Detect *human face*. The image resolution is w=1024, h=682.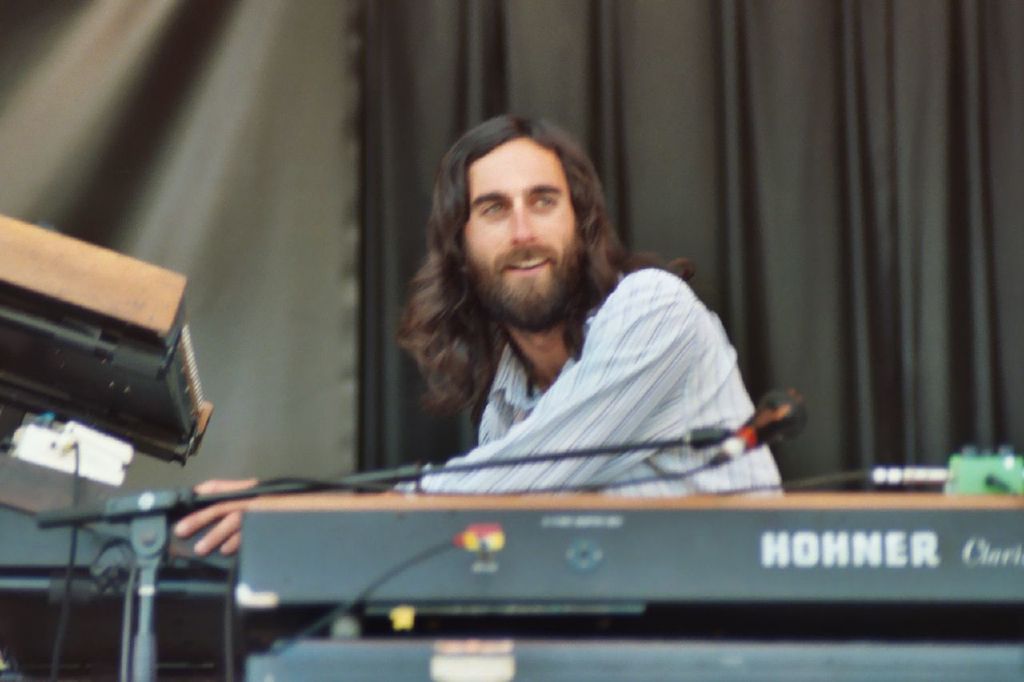
bbox=(455, 131, 582, 334).
